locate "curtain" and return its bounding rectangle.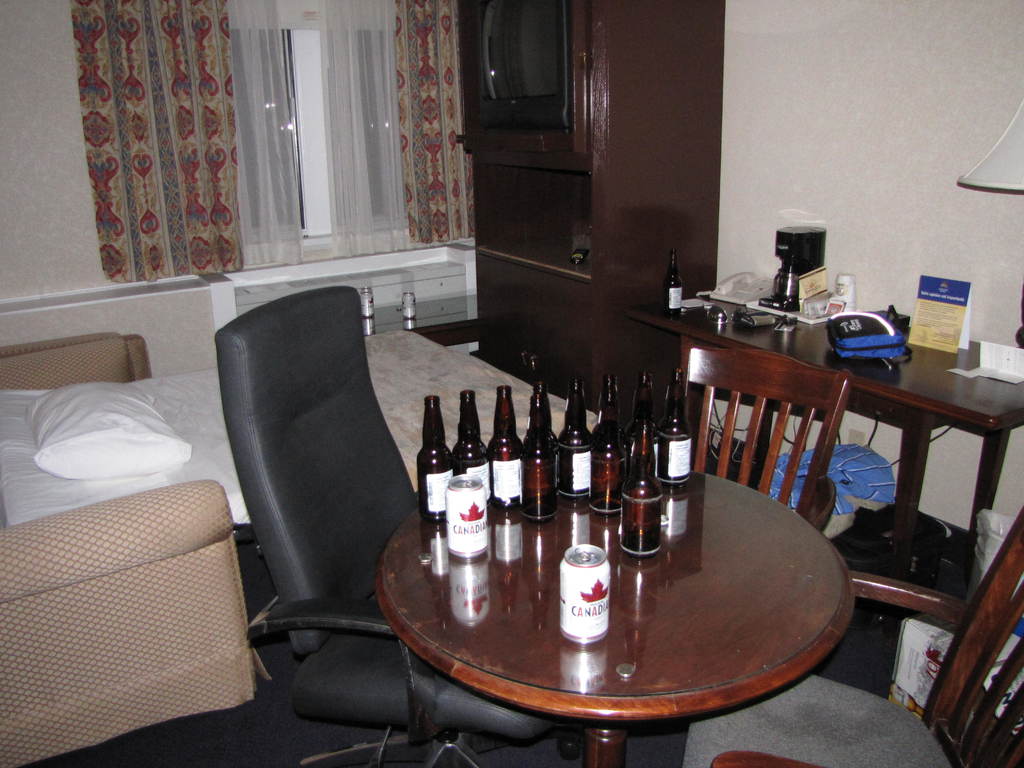
<bbox>324, 2, 417, 259</bbox>.
